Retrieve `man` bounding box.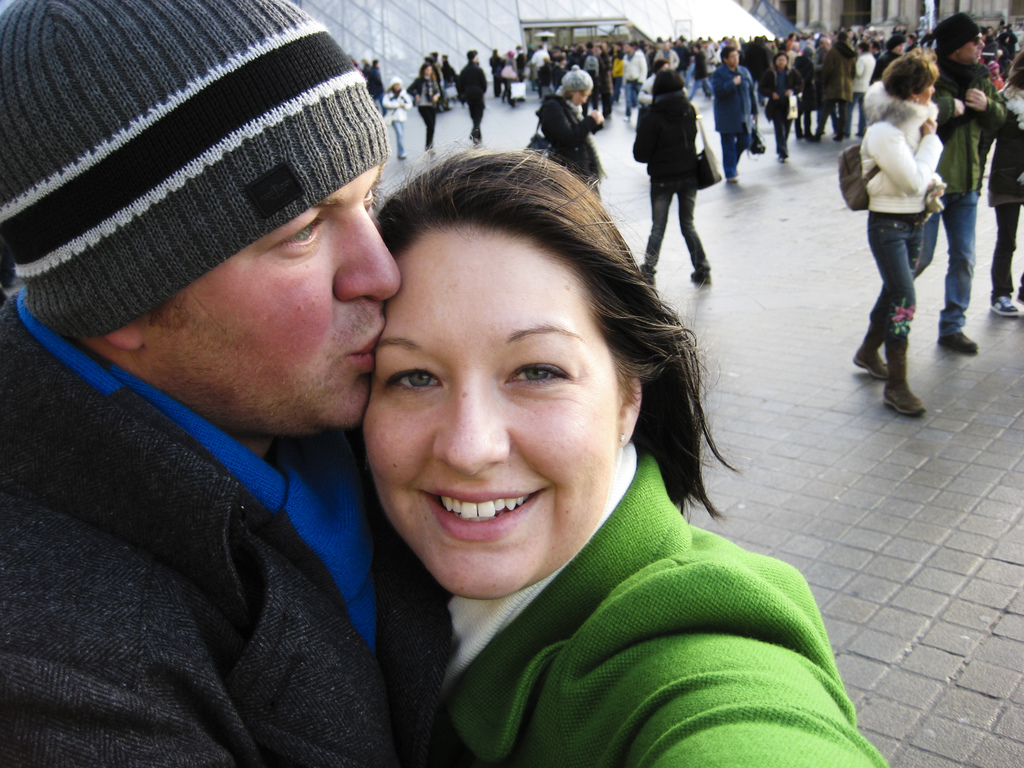
Bounding box: x1=654, y1=31, x2=684, y2=72.
